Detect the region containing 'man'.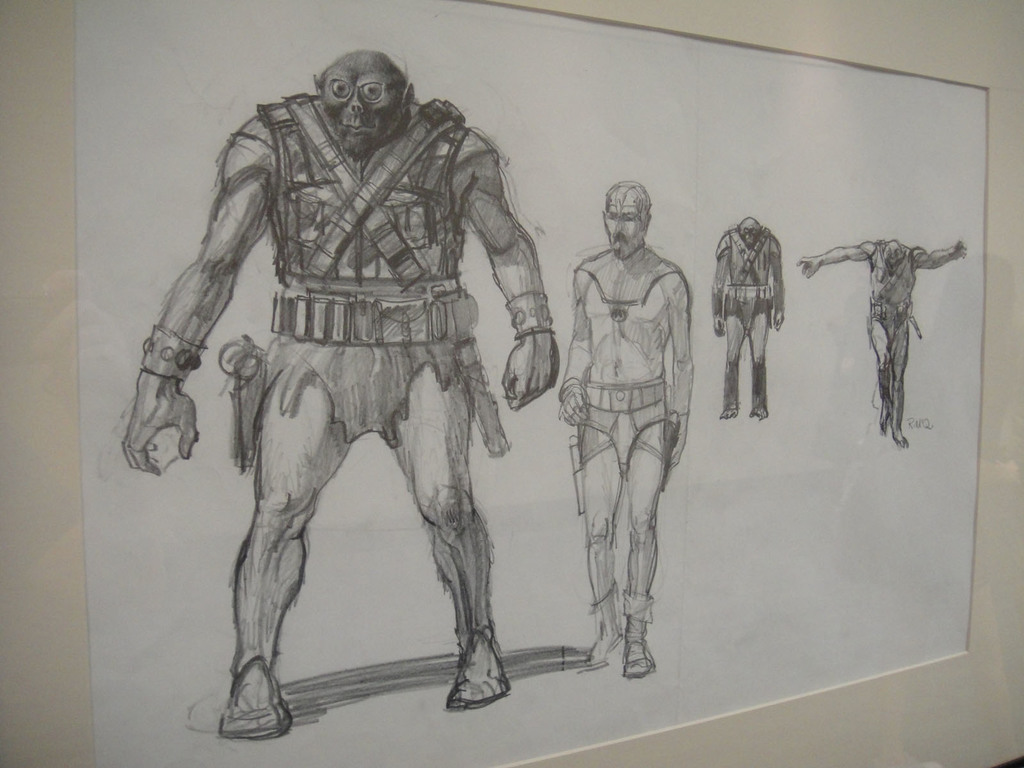
box=[557, 161, 710, 700].
